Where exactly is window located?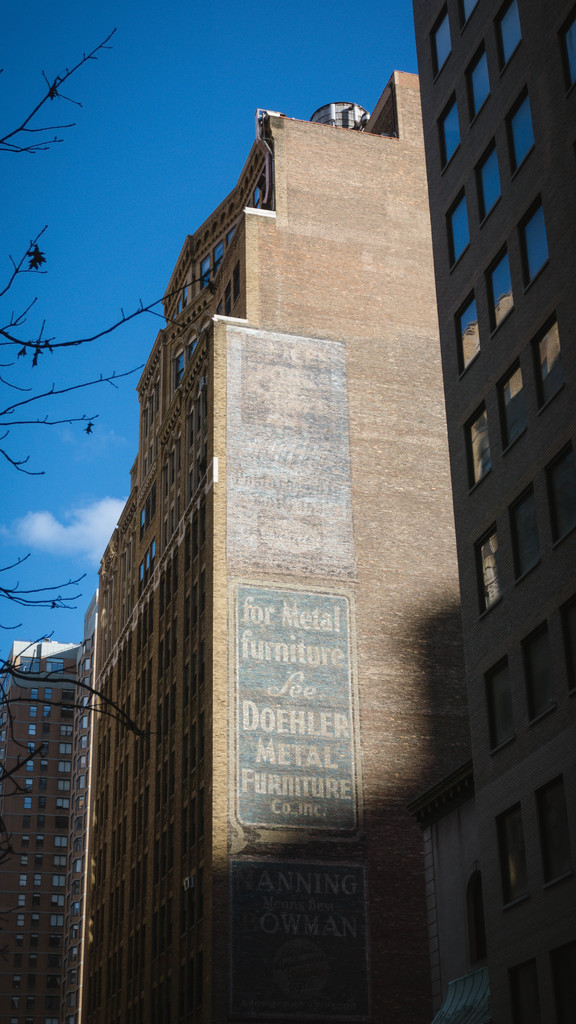
Its bounding box is bbox(503, 951, 536, 1023).
